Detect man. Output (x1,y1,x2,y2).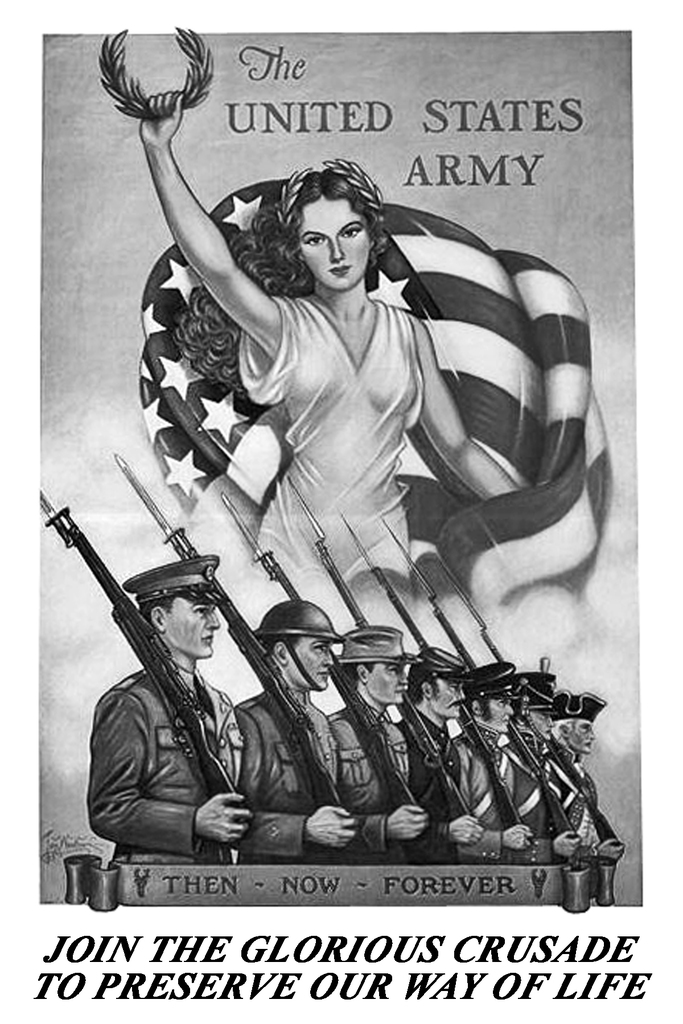
(236,598,361,863).
